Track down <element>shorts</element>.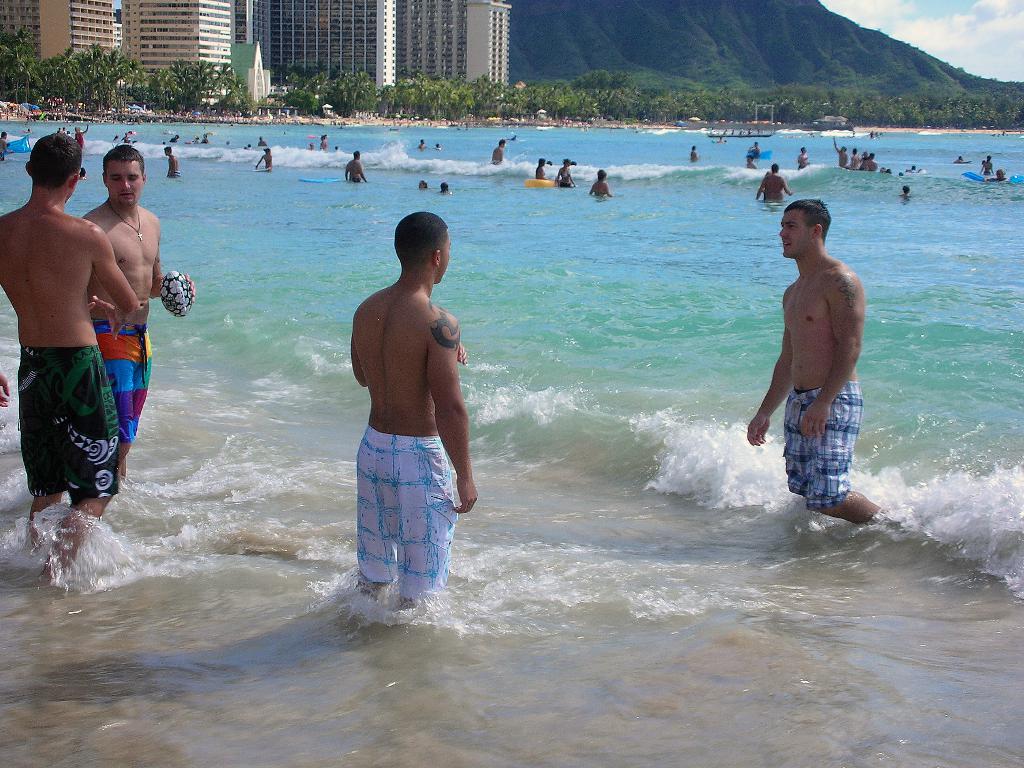
Tracked to pyautogui.locateOnScreen(93, 320, 152, 442).
